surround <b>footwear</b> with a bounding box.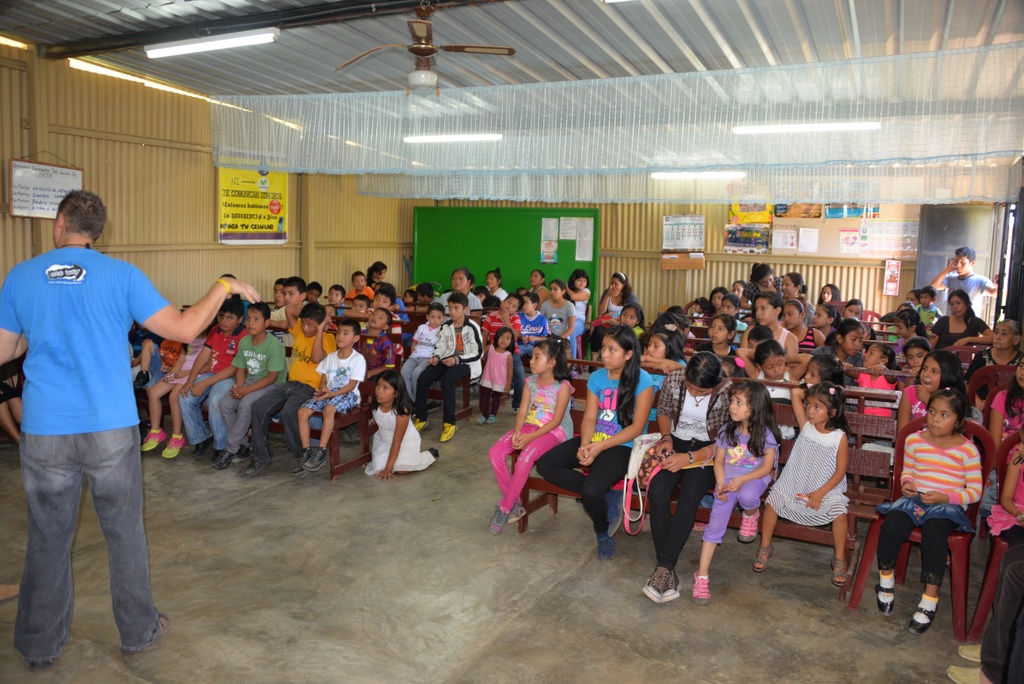
<bbox>416, 419, 431, 432</bbox>.
